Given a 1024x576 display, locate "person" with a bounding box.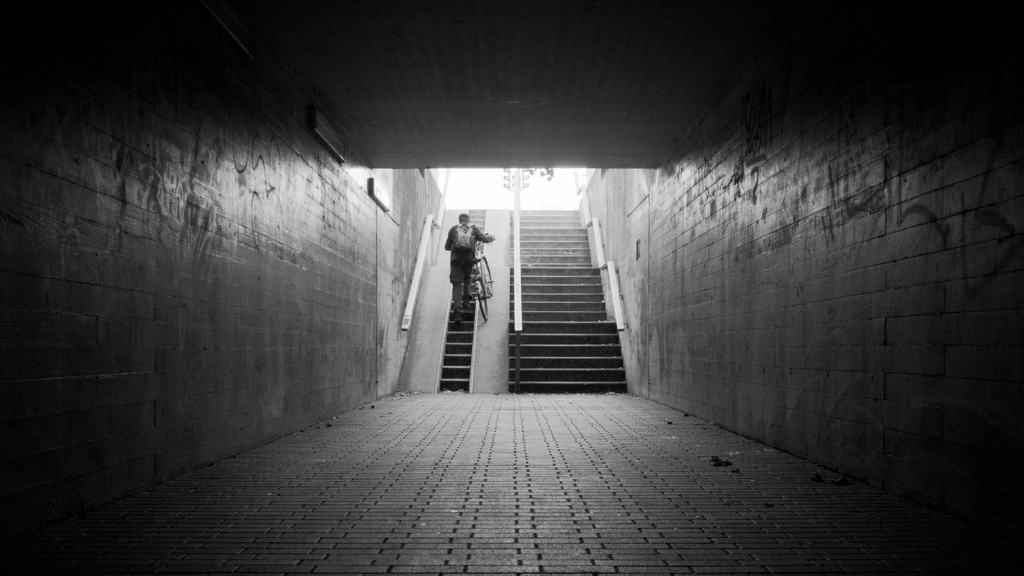
Located: box=[442, 212, 493, 317].
